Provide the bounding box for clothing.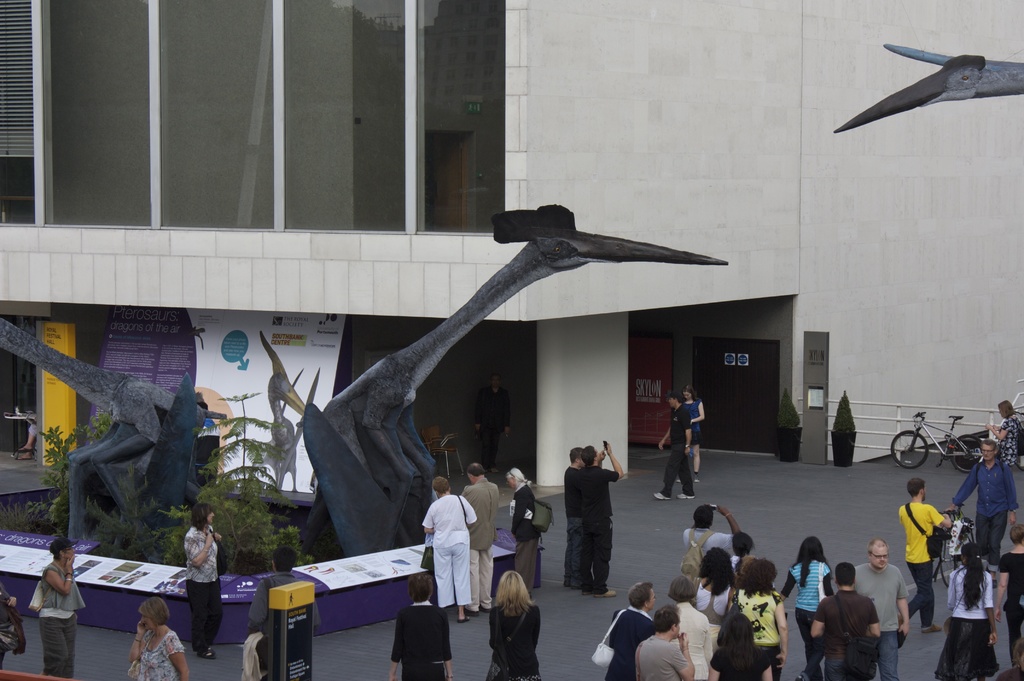
bbox=[850, 560, 906, 680].
